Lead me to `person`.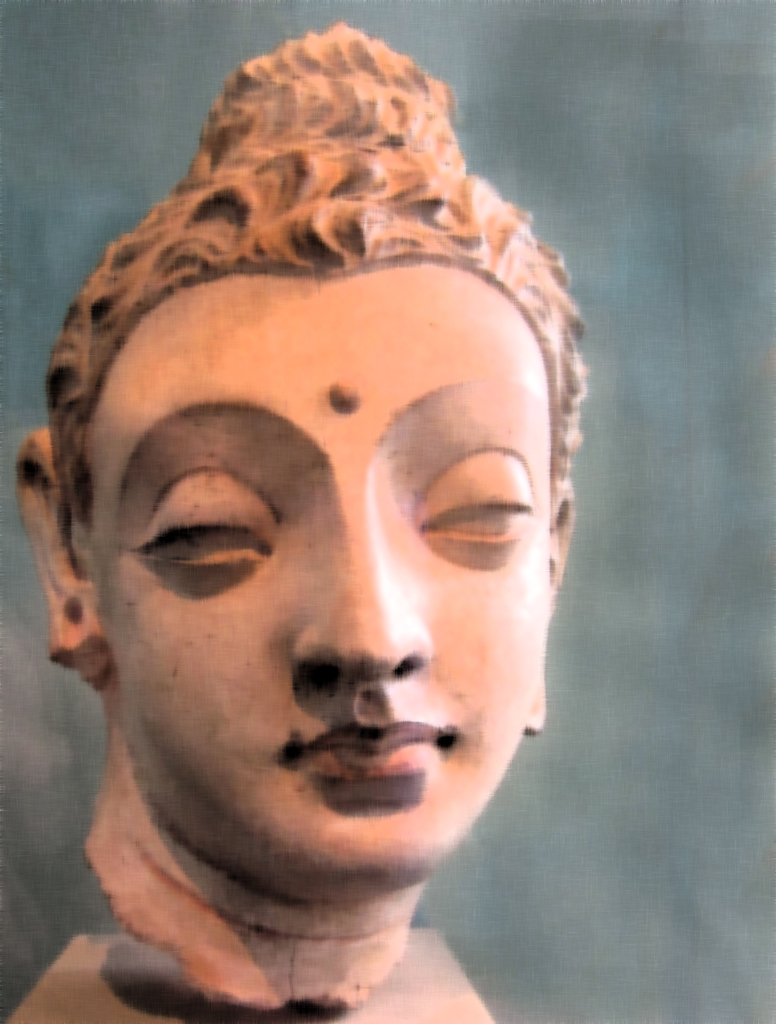
Lead to <region>6, 28, 586, 1023</region>.
